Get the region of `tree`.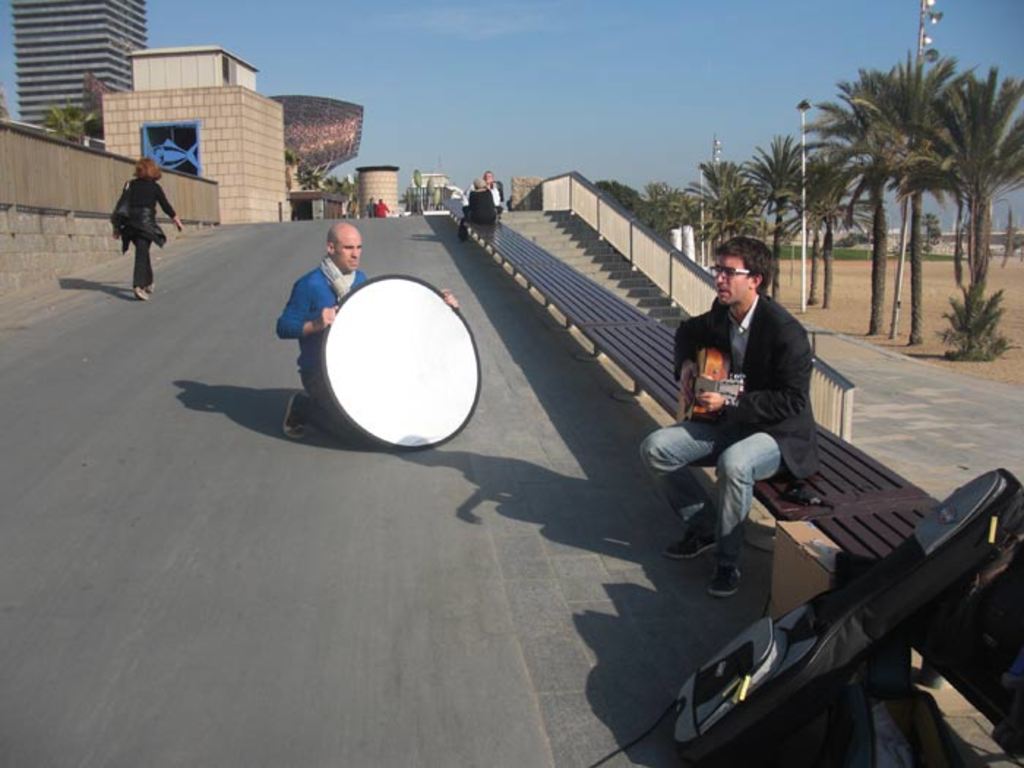
588/178/676/240.
